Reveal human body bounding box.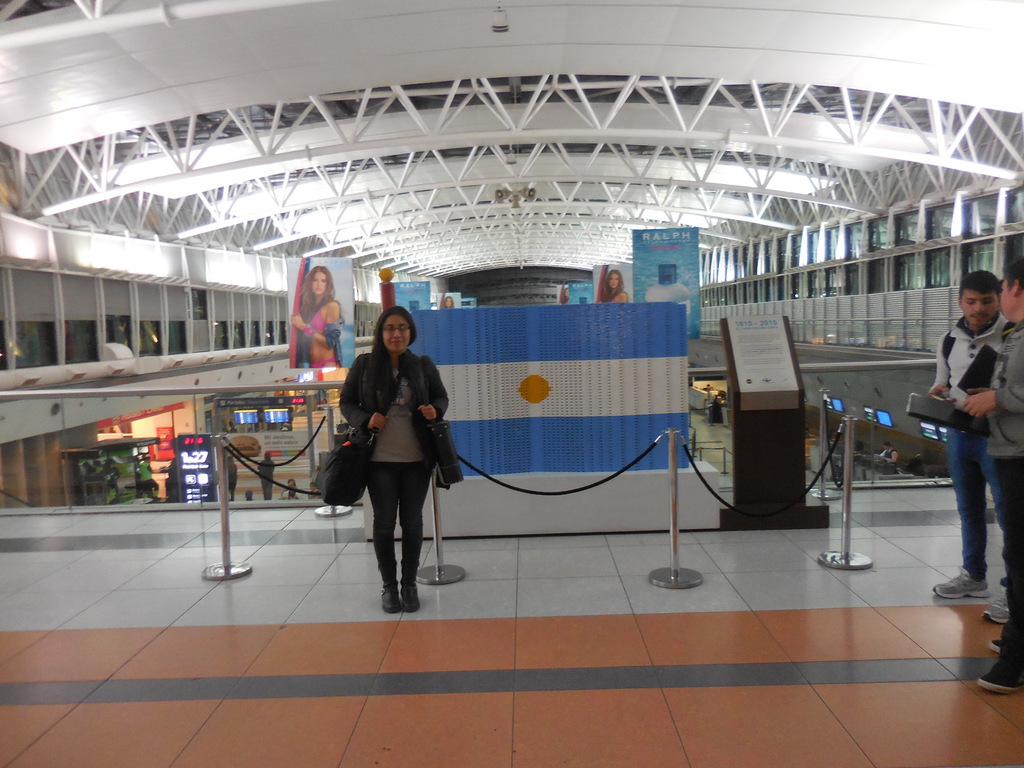
Revealed: region(934, 273, 1009, 628).
